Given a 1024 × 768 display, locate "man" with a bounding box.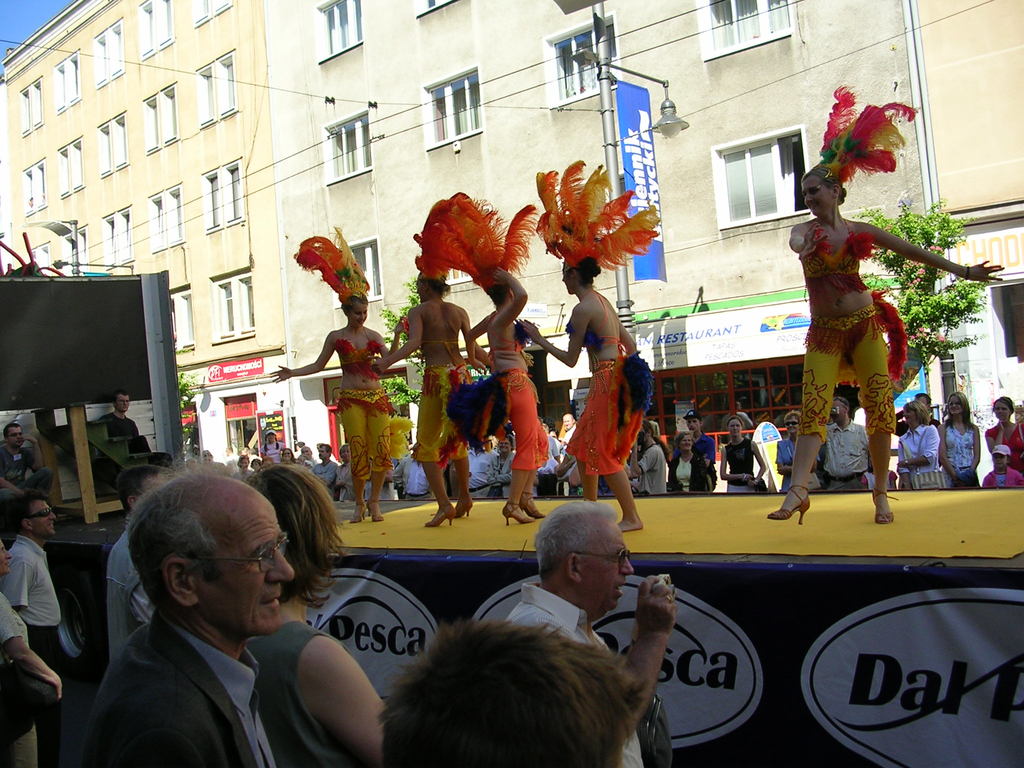
Located: [673,413,717,468].
